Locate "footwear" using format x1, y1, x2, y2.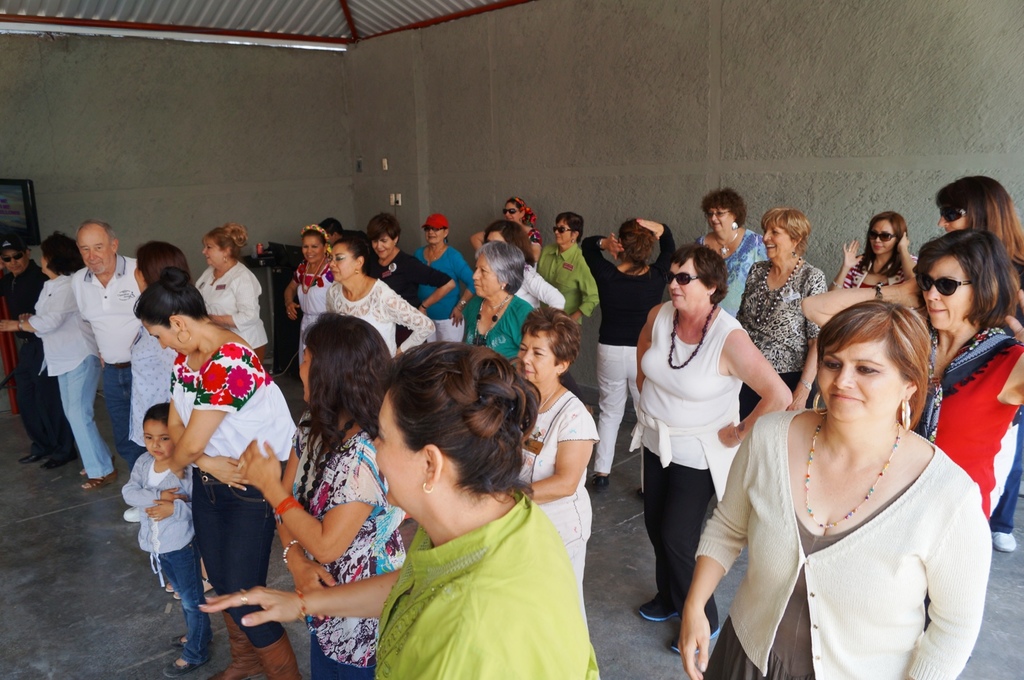
993, 522, 1021, 558.
